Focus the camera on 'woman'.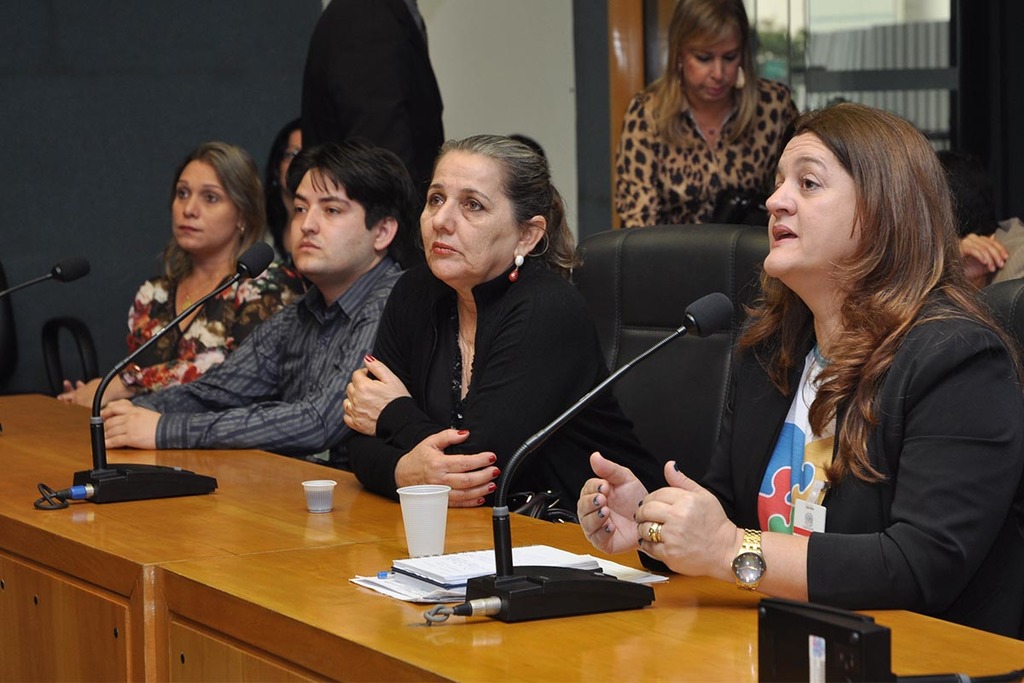
Focus region: bbox(661, 82, 998, 680).
